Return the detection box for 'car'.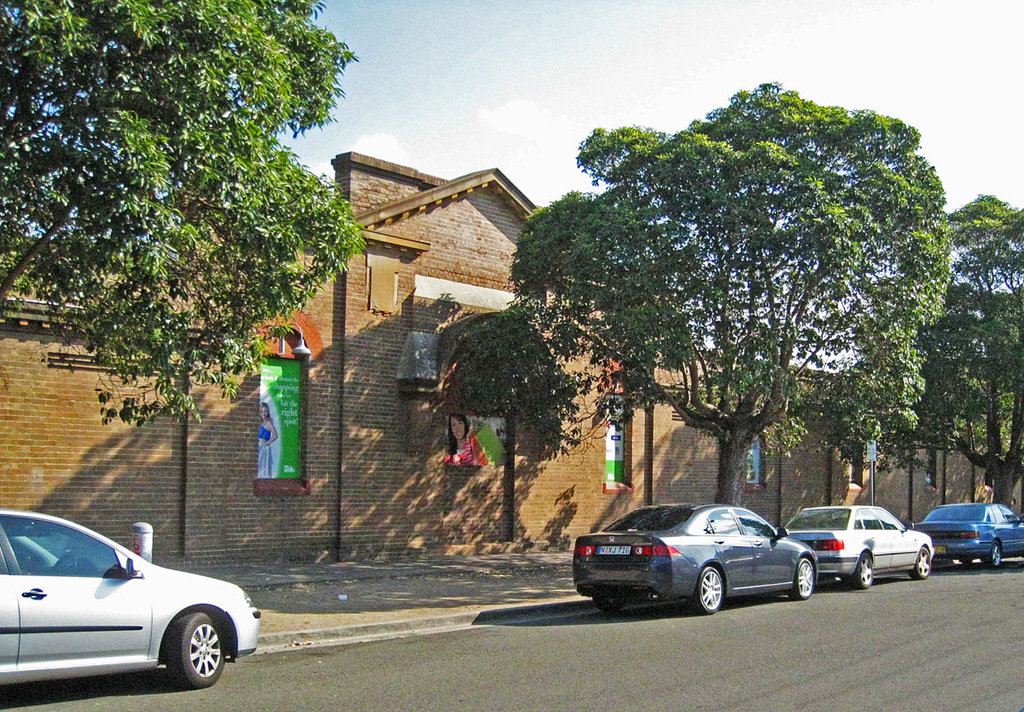
(x1=914, y1=502, x2=1023, y2=569).
